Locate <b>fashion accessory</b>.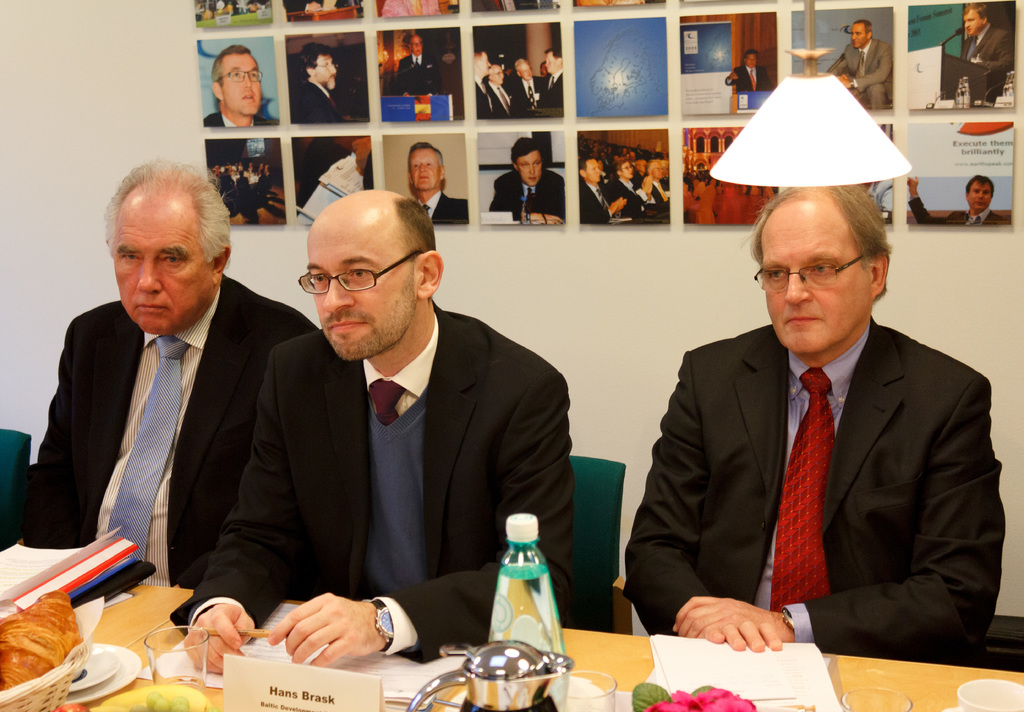
Bounding box: select_region(296, 79, 350, 126).
